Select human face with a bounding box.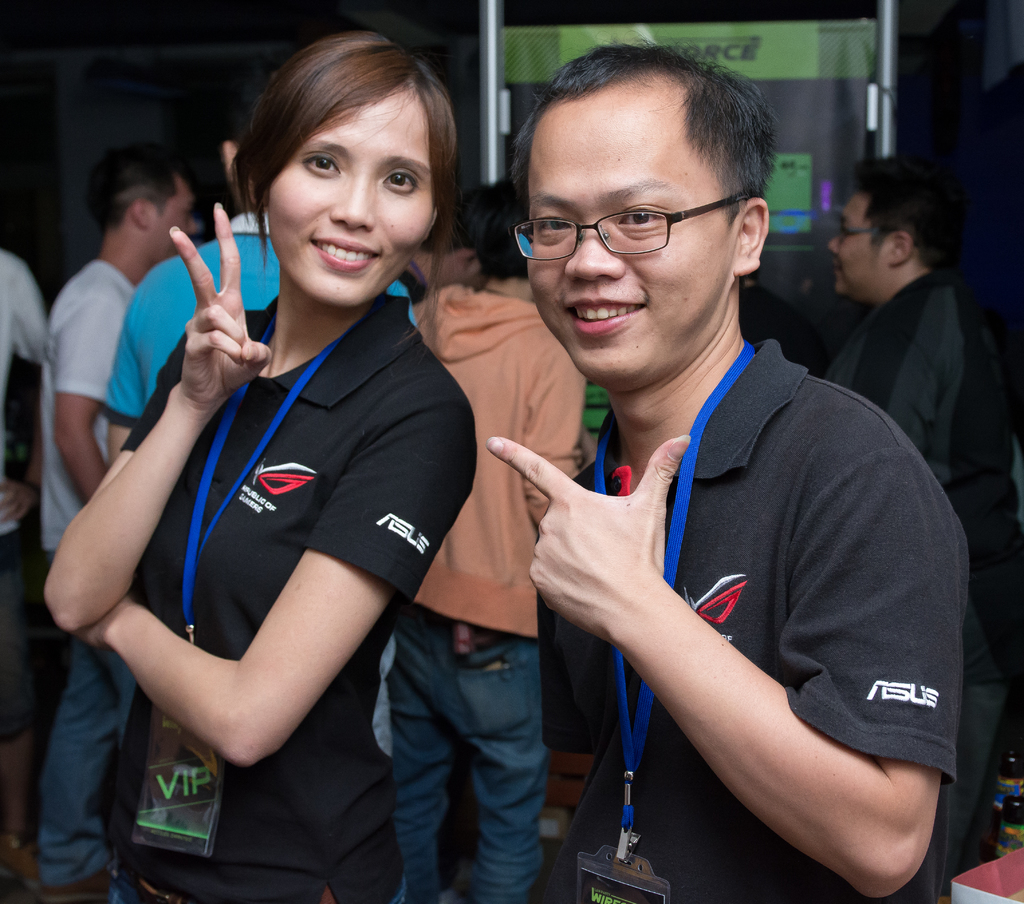
149 176 199 263.
